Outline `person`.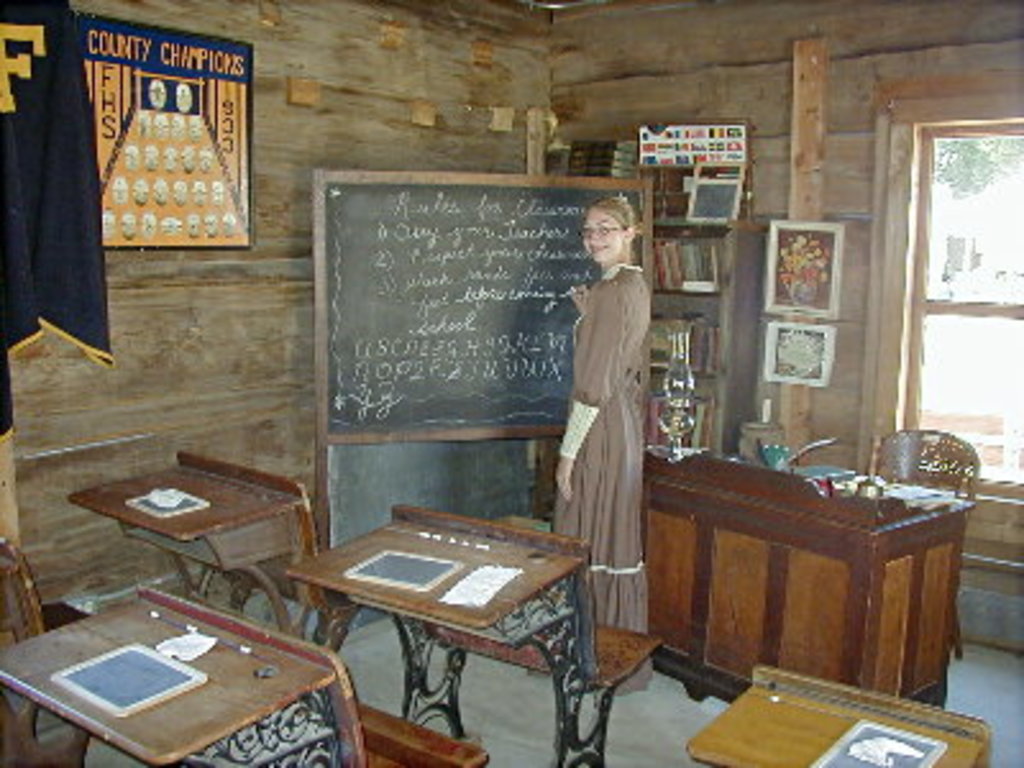
Outline: [left=556, top=166, right=668, bottom=660].
